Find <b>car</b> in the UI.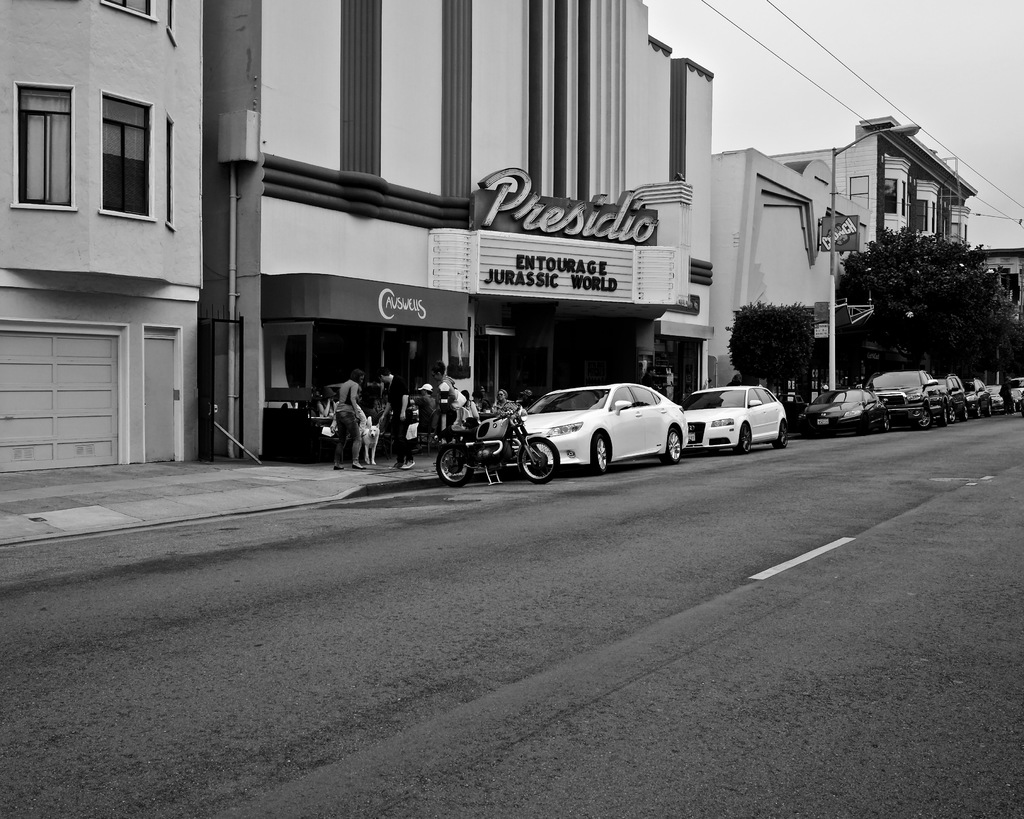
UI element at <box>968,370,999,418</box>.
